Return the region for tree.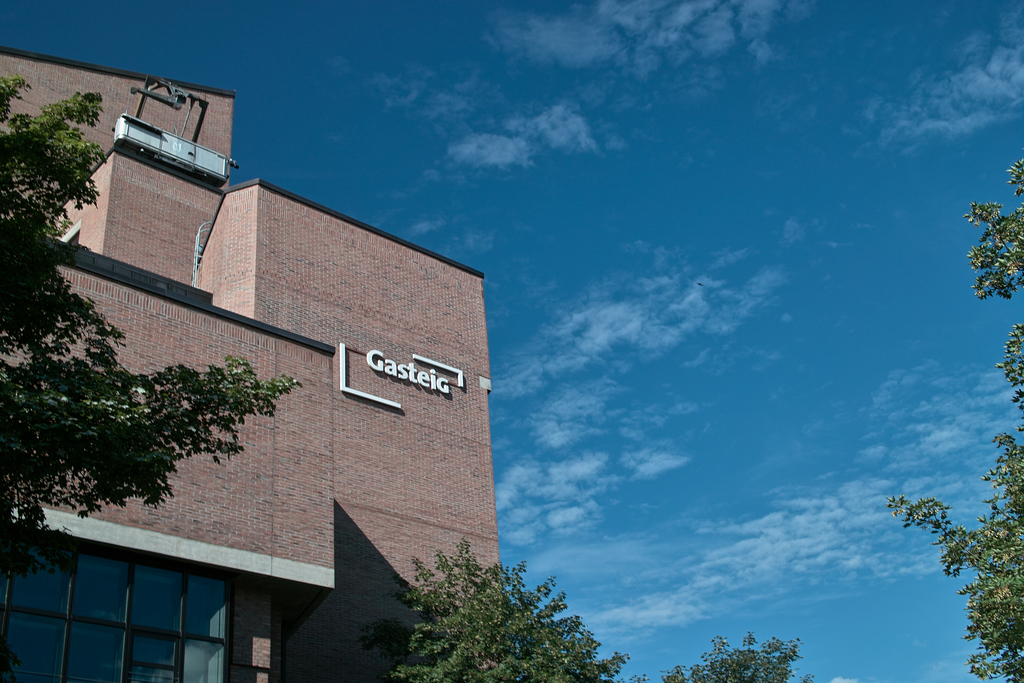
left=886, top=163, right=1023, bottom=679.
